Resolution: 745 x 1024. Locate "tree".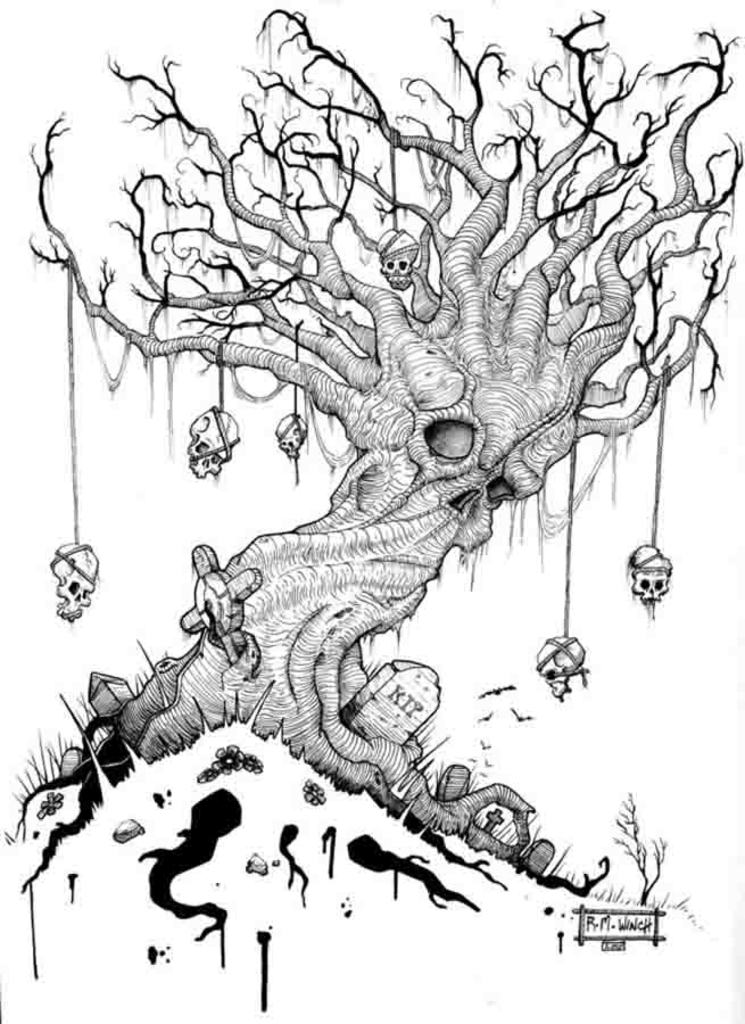
BBox(7, 0, 709, 891).
